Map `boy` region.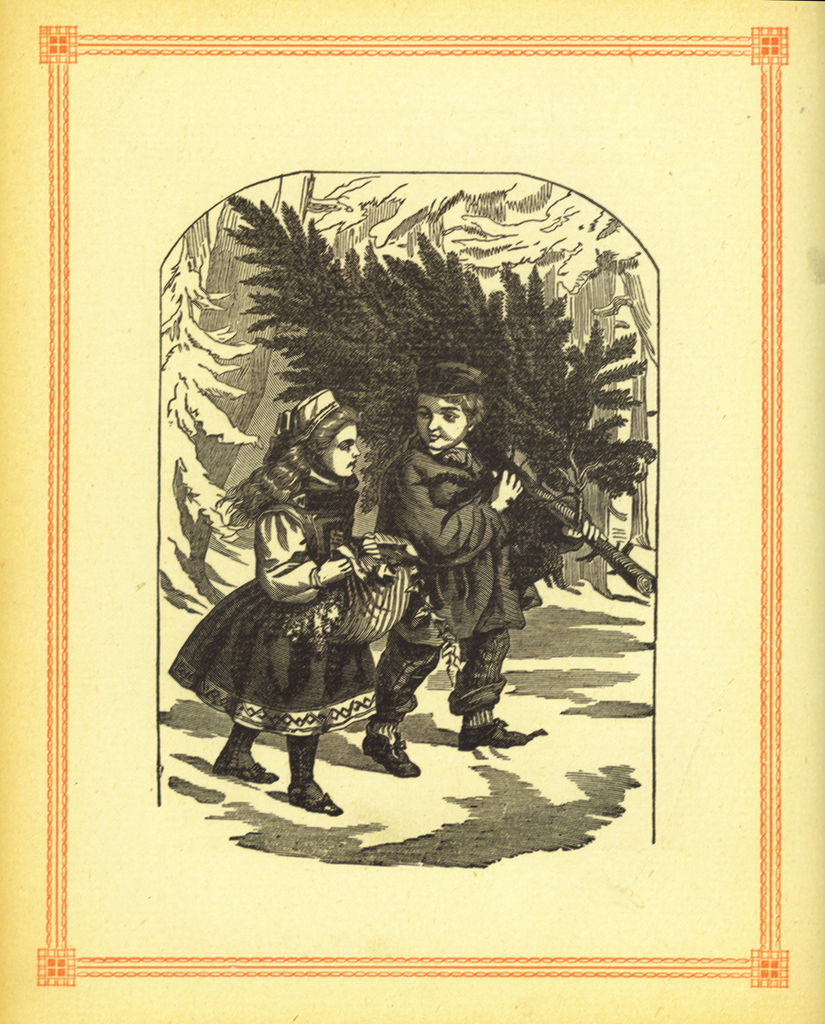
Mapped to rect(369, 360, 545, 778).
